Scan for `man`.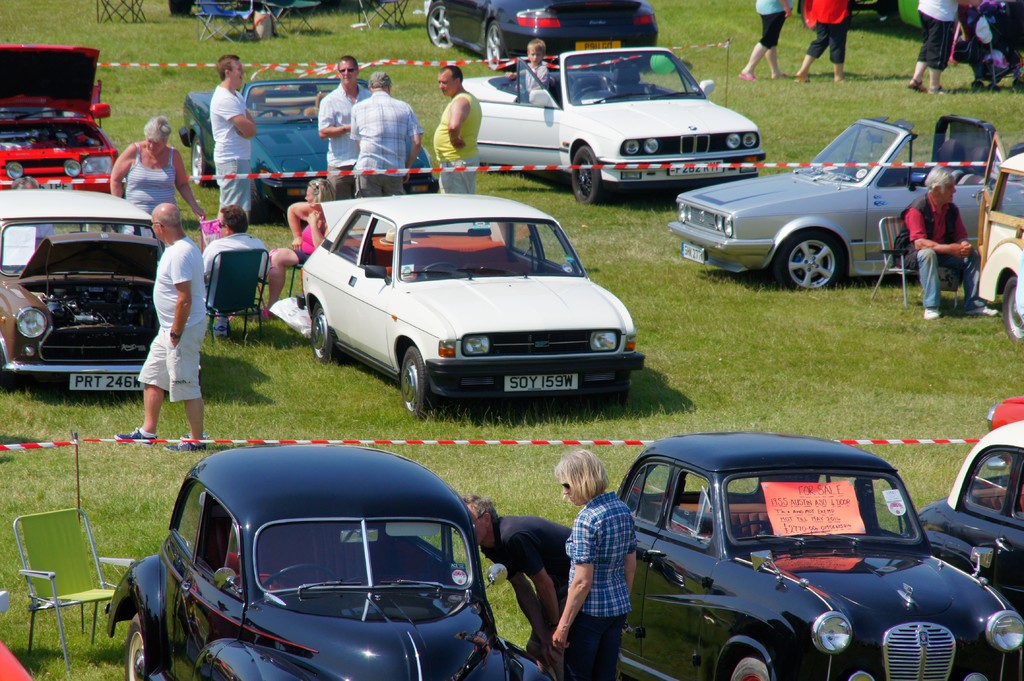
Scan result: 188,205,274,336.
